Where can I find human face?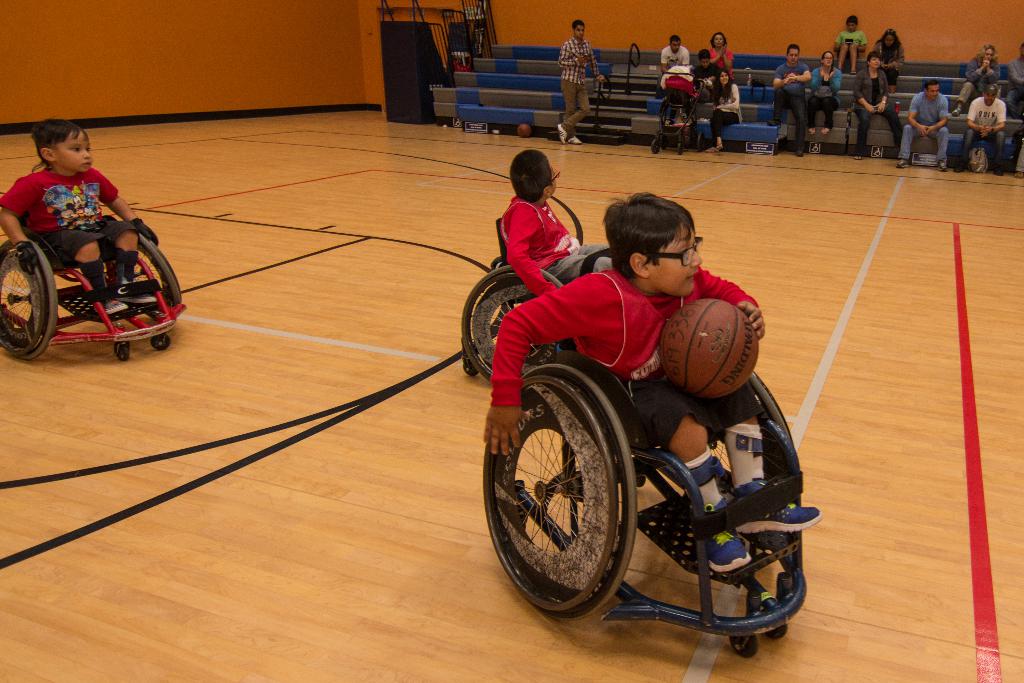
You can find it at box=[575, 24, 584, 38].
